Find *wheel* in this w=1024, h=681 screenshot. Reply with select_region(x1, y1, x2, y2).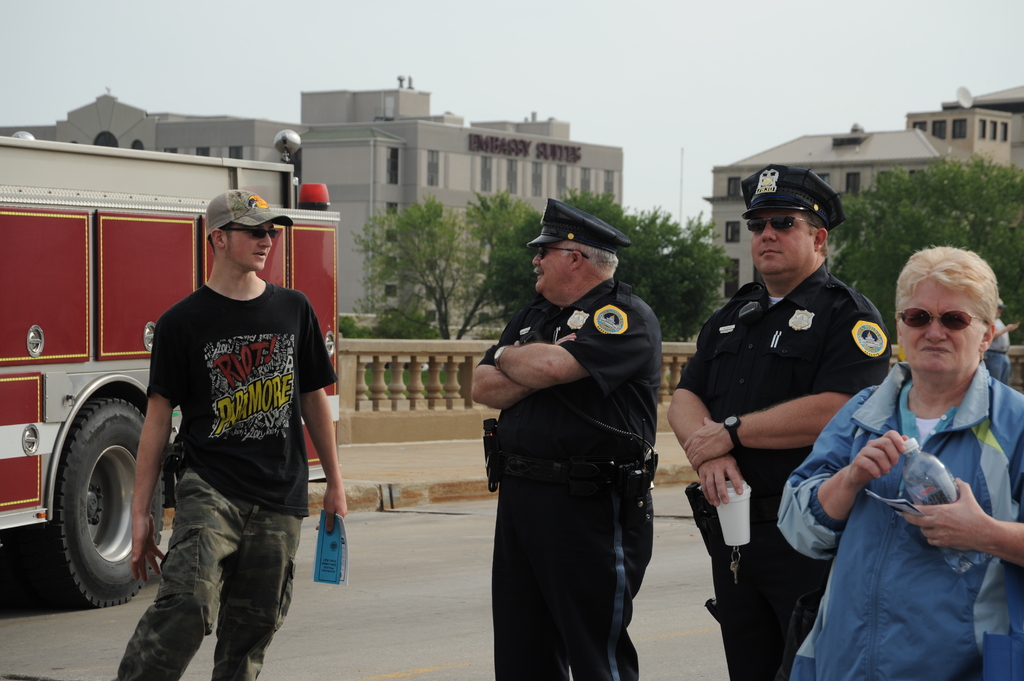
select_region(38, 383, 146, 608).
